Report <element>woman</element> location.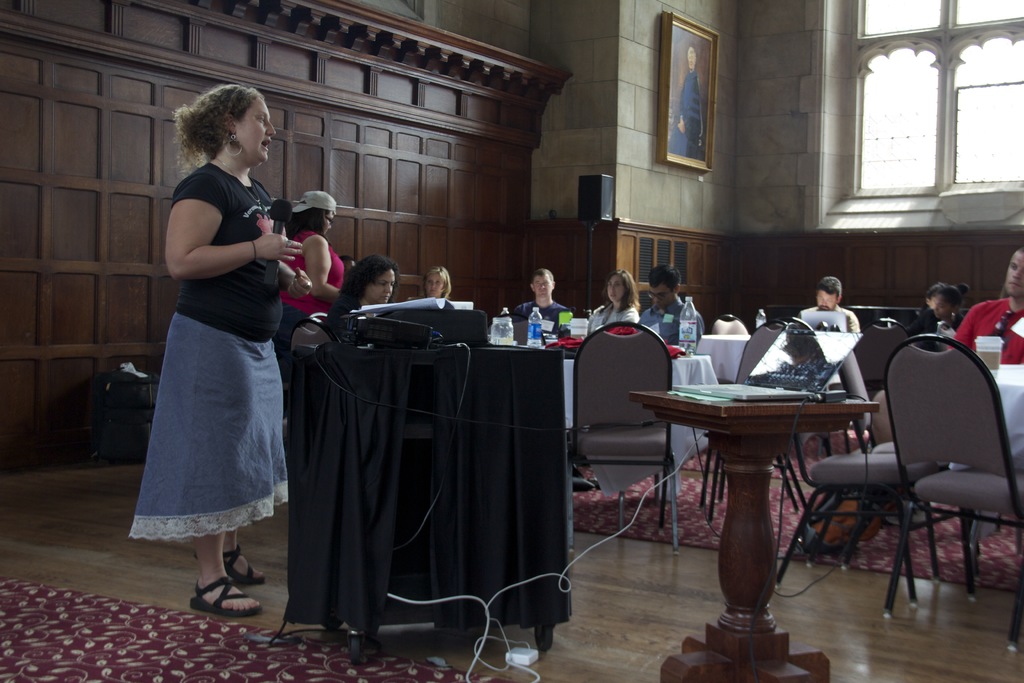
Report: bbox=(920, 284, 962, 339).
